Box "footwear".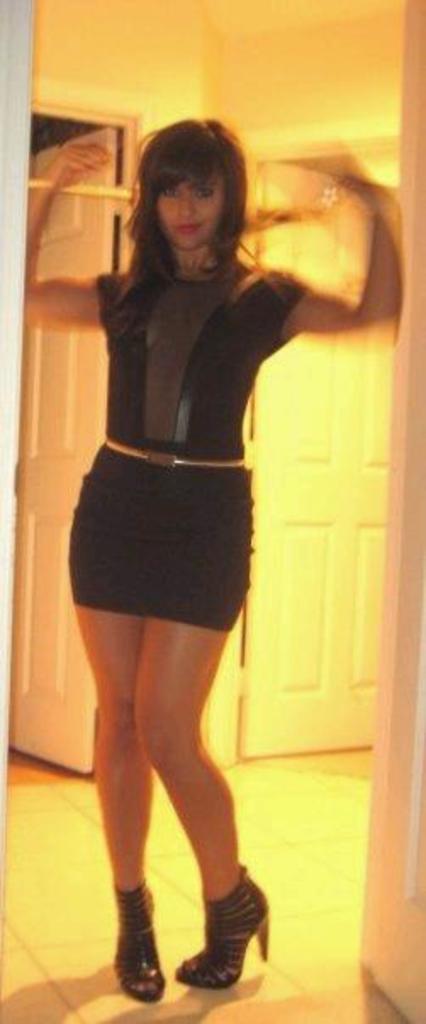
(x1=173, y1=887, x2=255, y2=993).
